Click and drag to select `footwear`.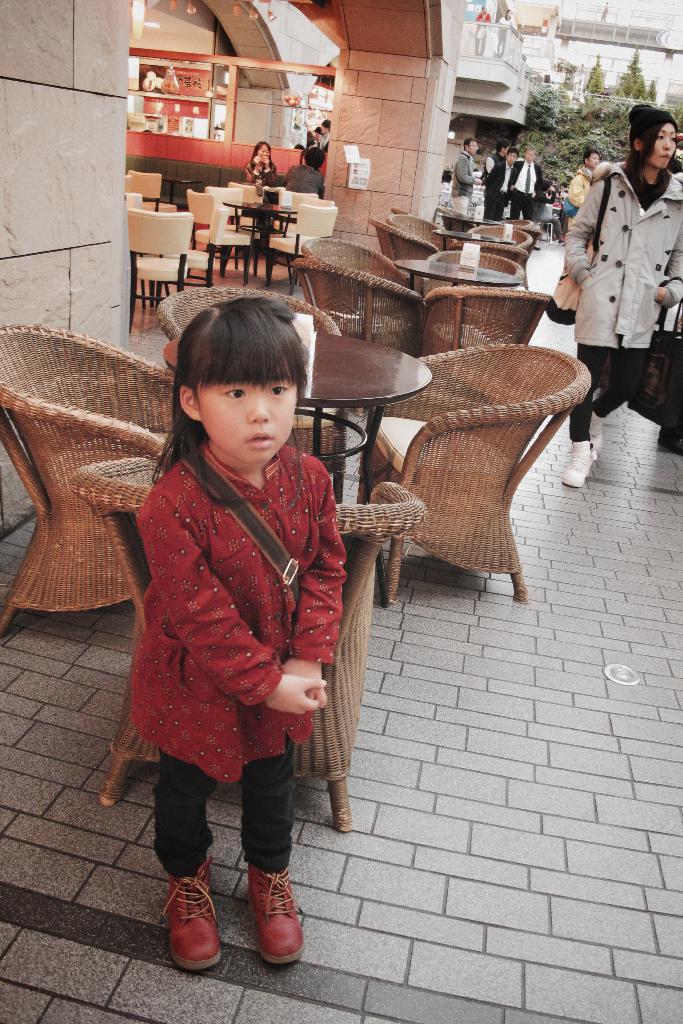
Selection: 161:865:225:970.
